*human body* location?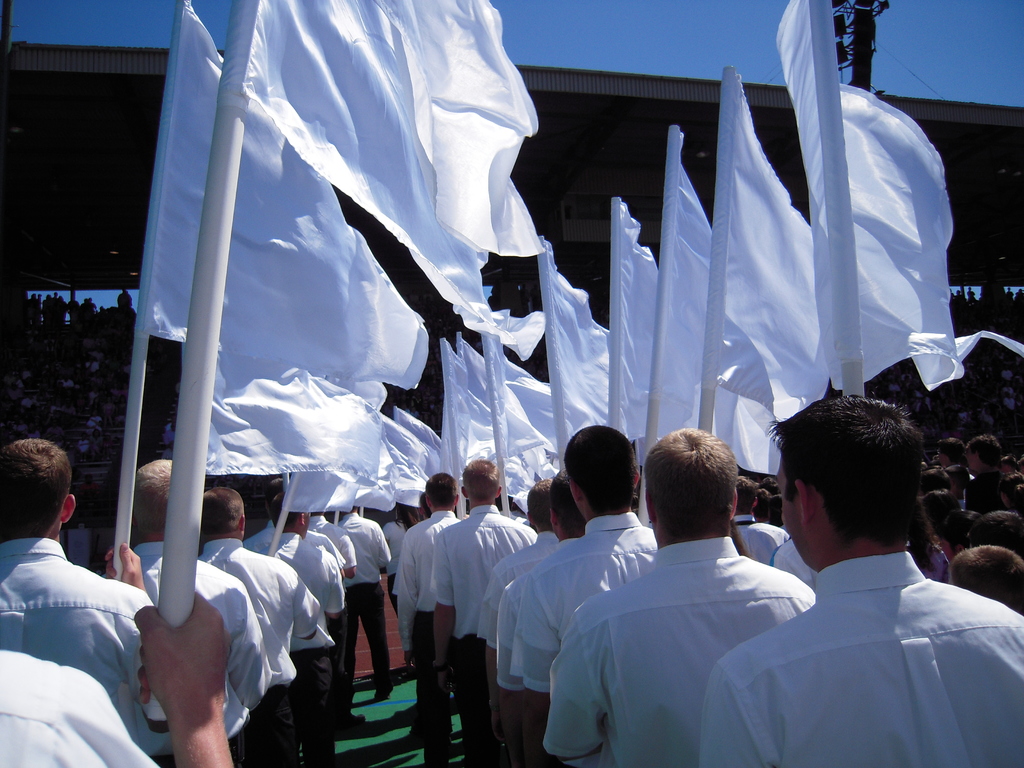
region(0, 594, 228, 767)
